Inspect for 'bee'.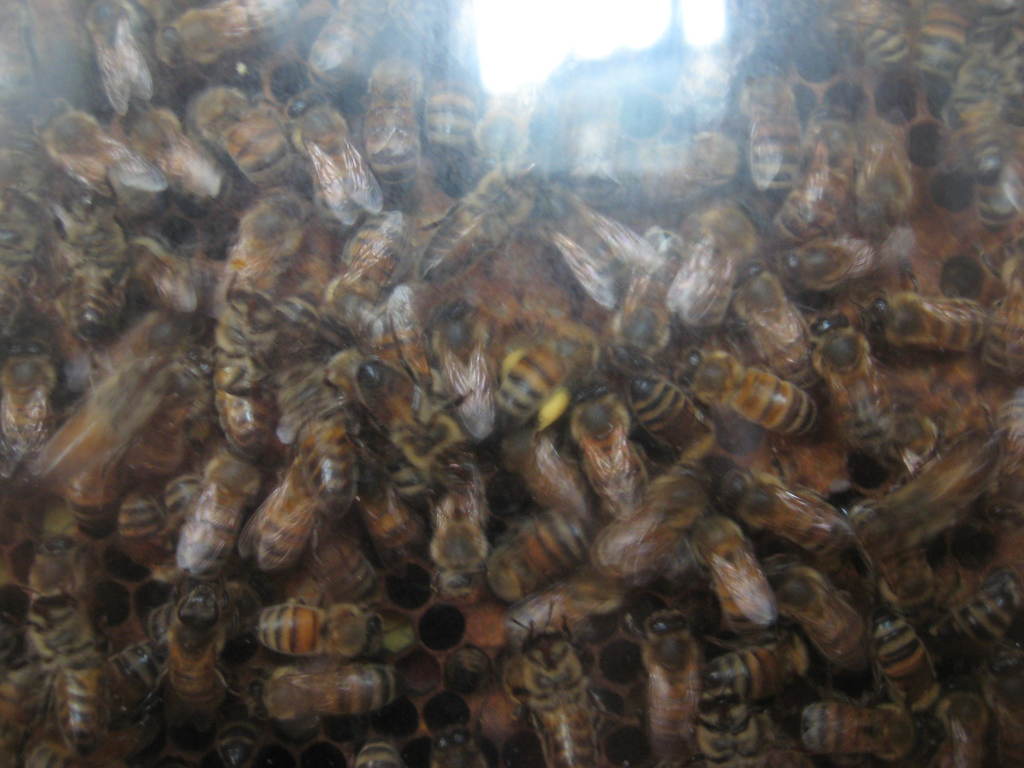
Inspection: (left=270, top=323, right=318, bottom=433).
